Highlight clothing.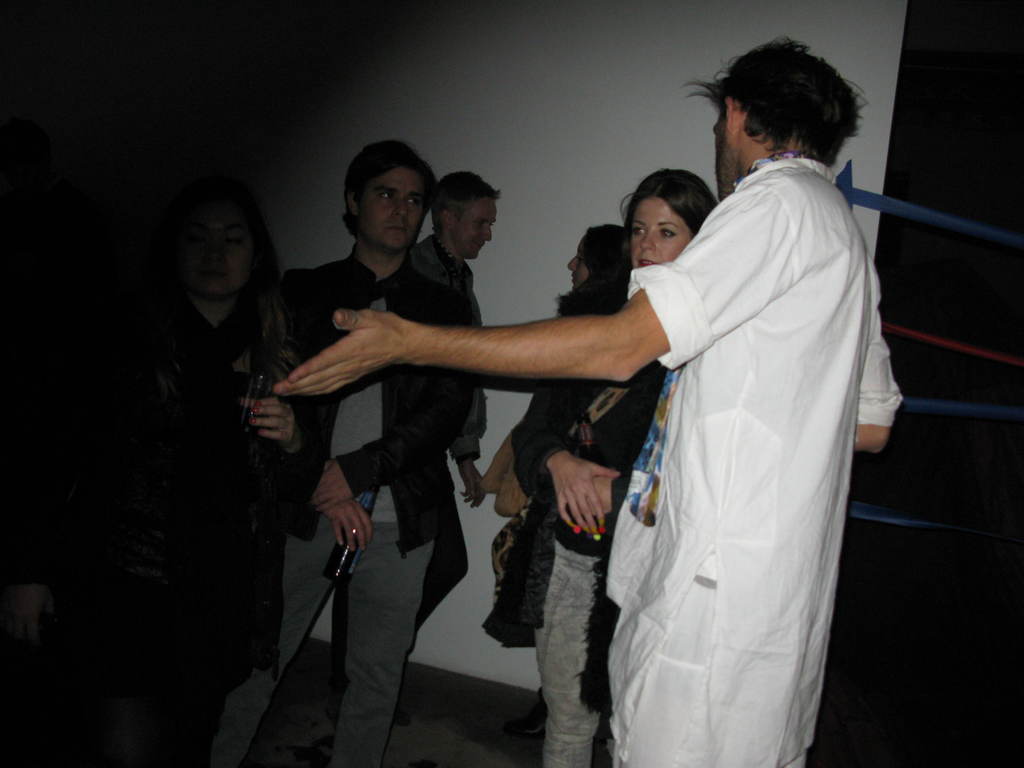
Highlighted region: locate(197, 253, 452, 767).
